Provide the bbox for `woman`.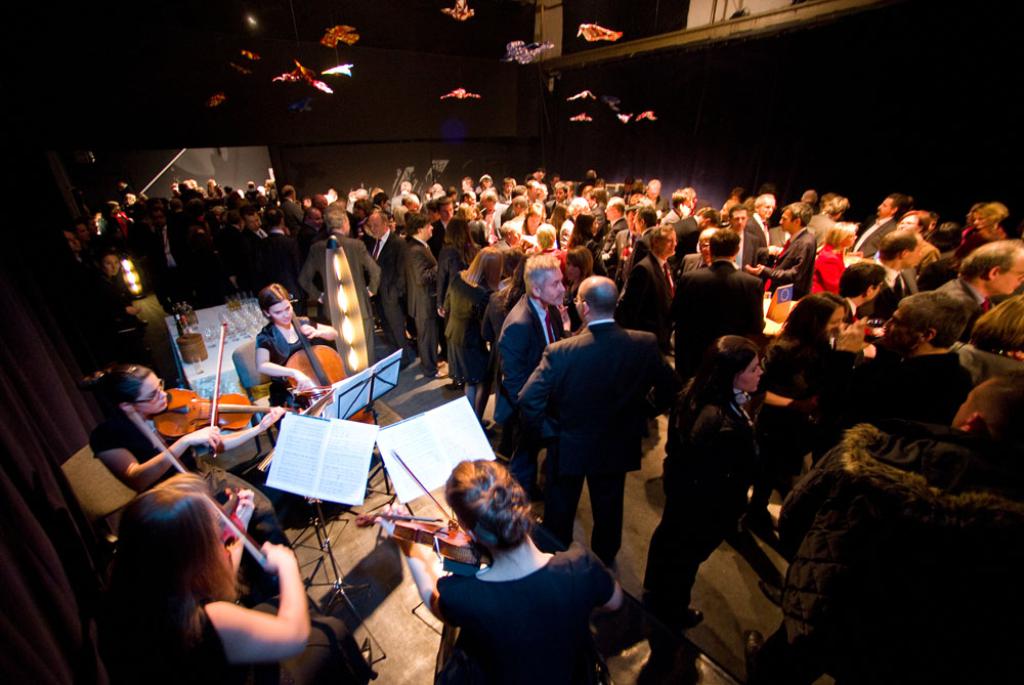
select_region(575, 212, 597, 273).
